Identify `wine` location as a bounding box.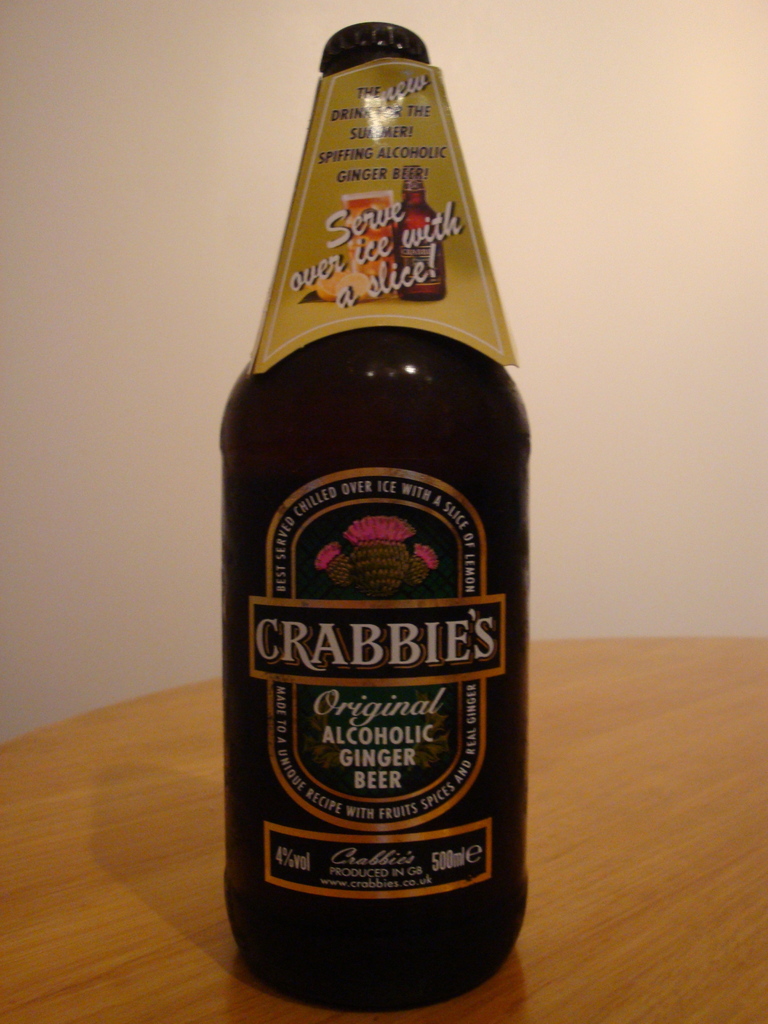
<bbox>204, 94, 544, 971</bbox>.
